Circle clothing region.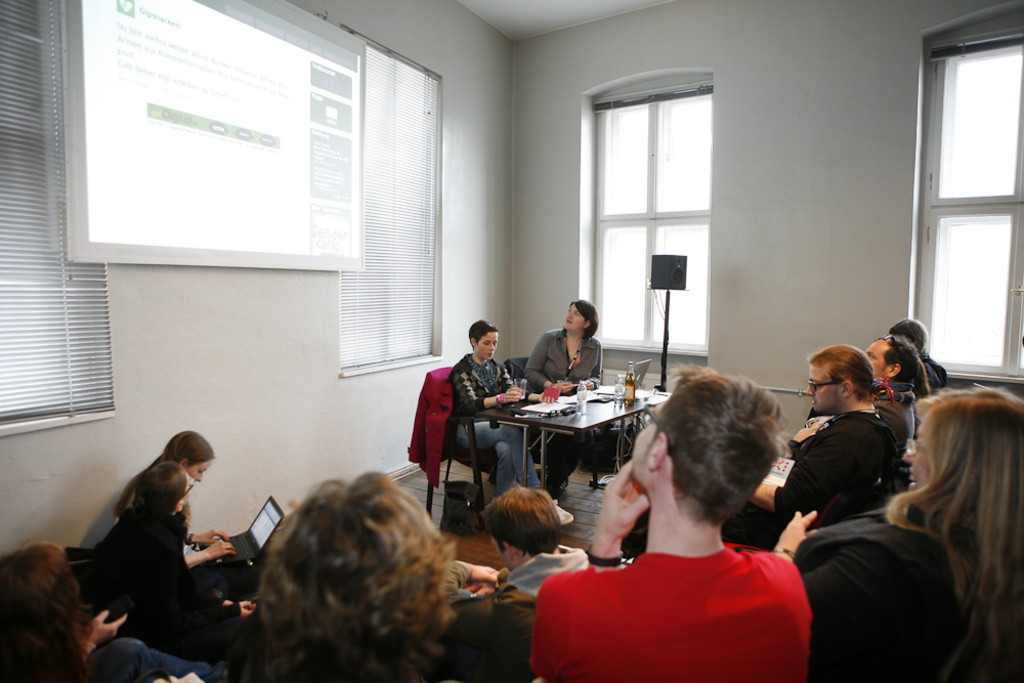
Region: 53 635 194 682.
